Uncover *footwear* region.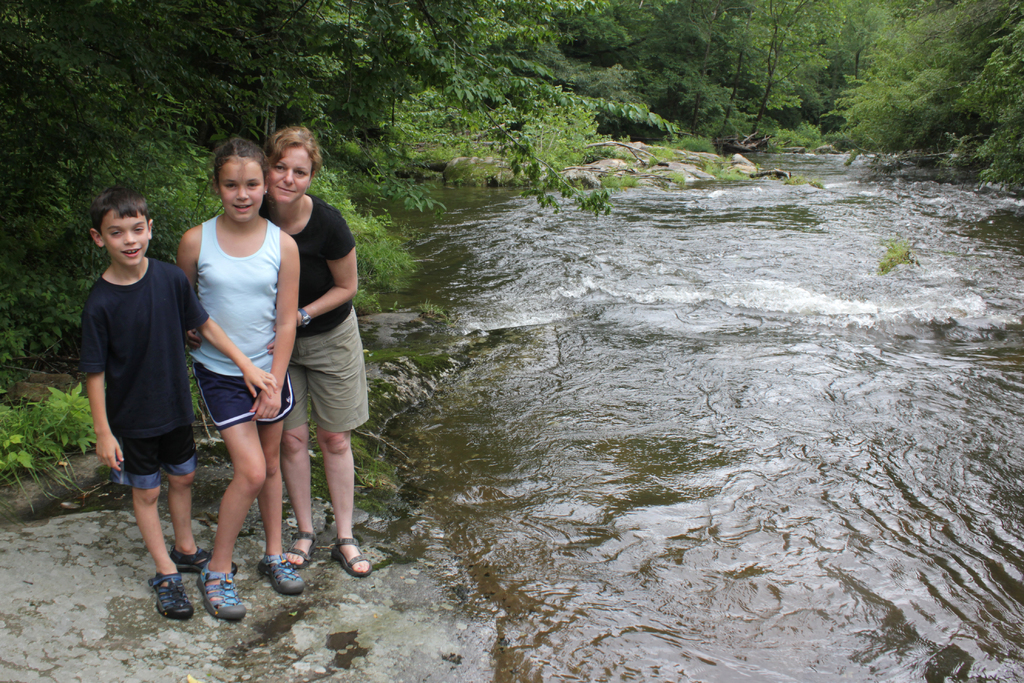
Uncovered: pyautogui.locateOnScreen(257, 555, 301, 593).
